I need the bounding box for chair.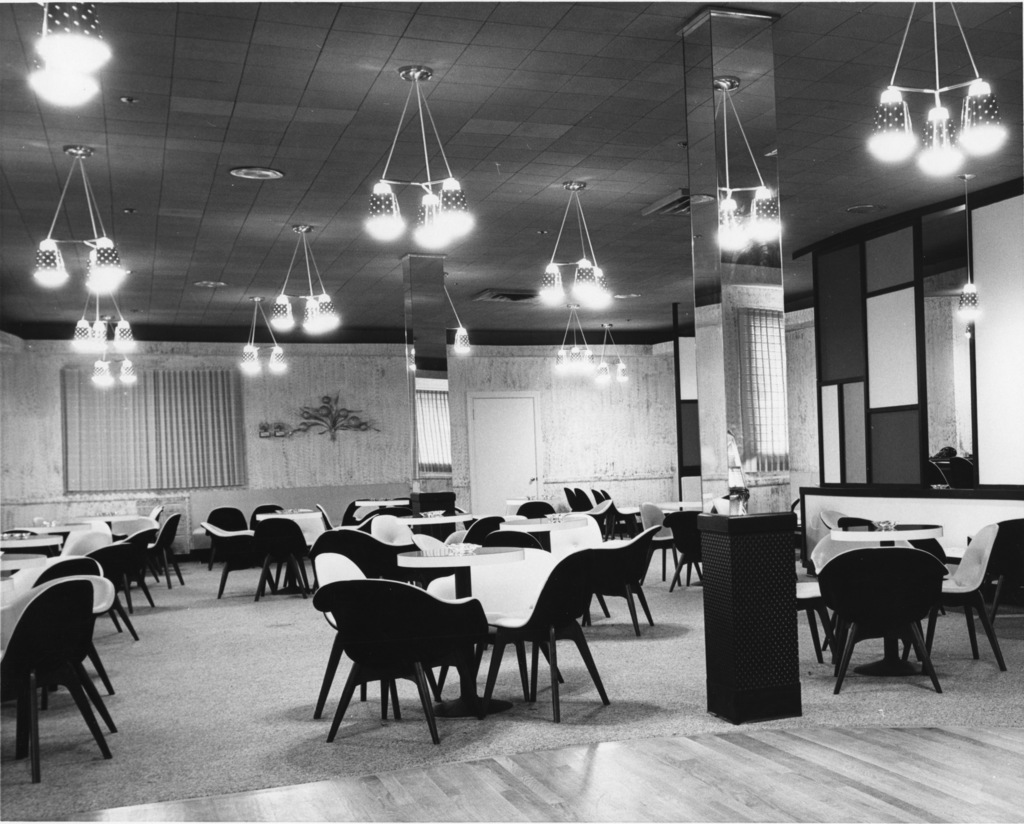
Here it is: <bbox>896, 520, 1007, 668</bbox>.
